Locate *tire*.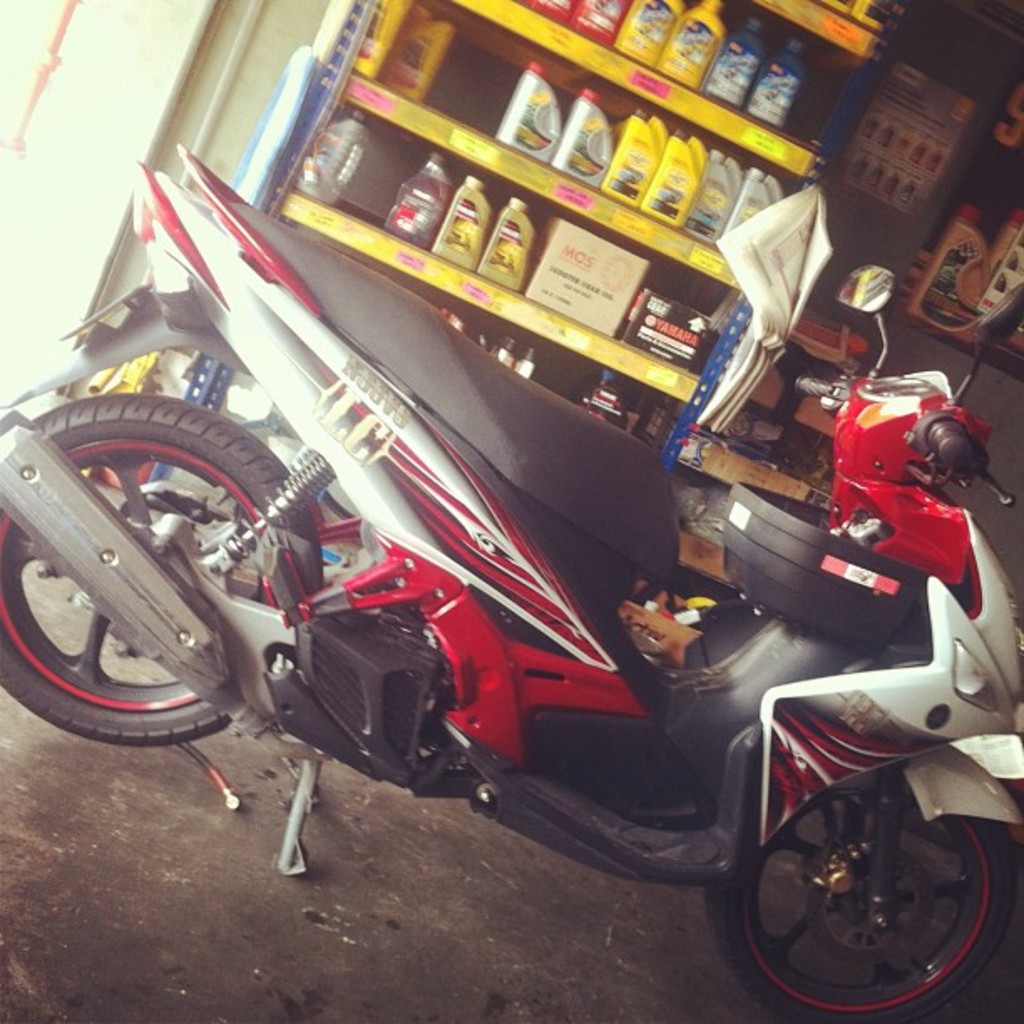
Bounding box: {"x1": 0, "y1": 395, "x2": 328, "y2": 758}.
